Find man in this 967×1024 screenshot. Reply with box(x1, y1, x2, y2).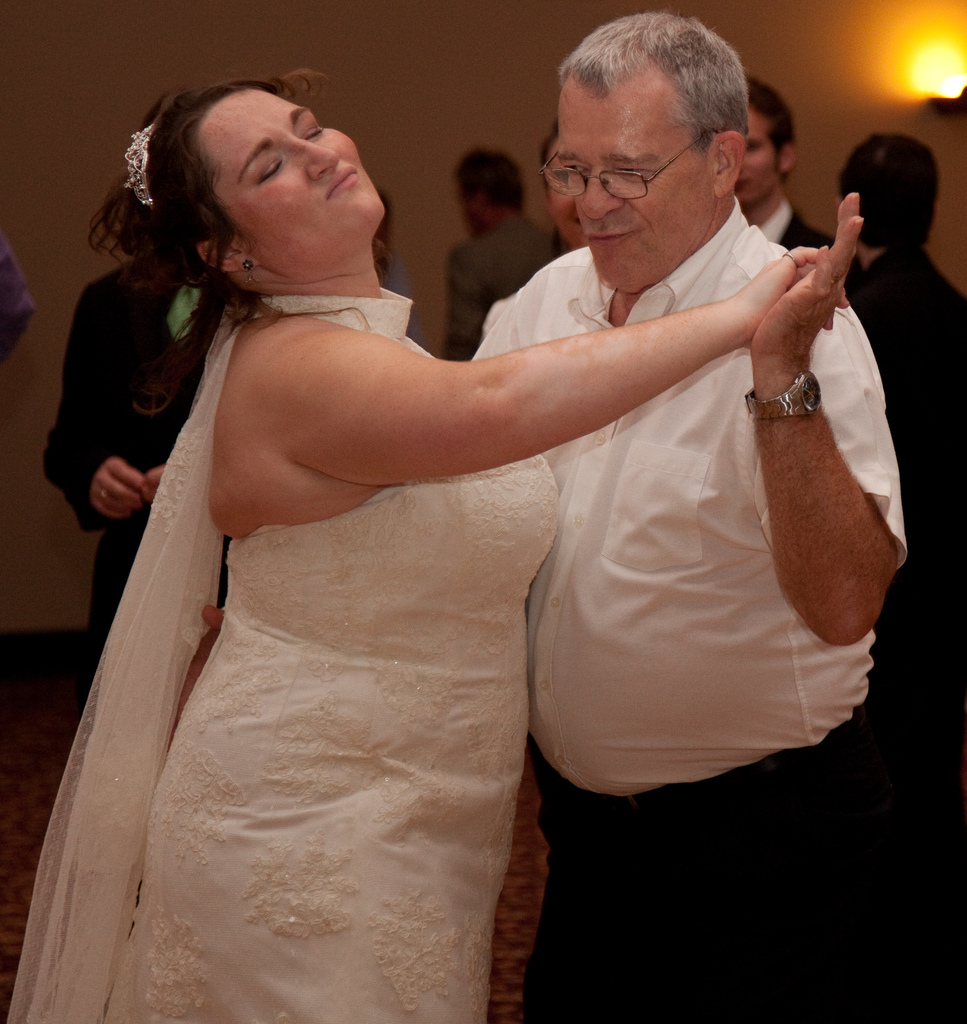
box(453, 3, 889, 1023).
